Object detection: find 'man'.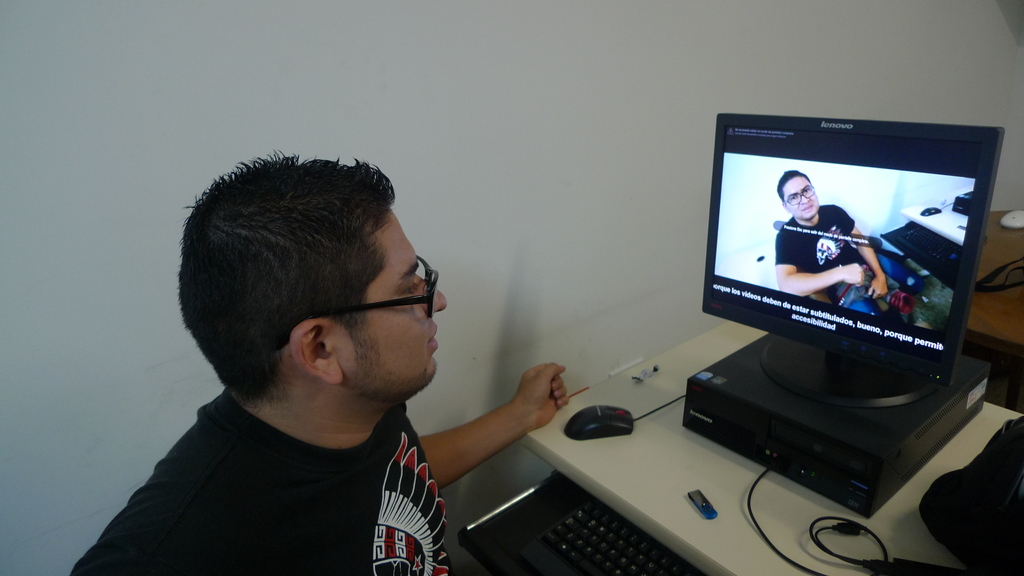
(x1=77, y1=151, x2=591, y2=570).
